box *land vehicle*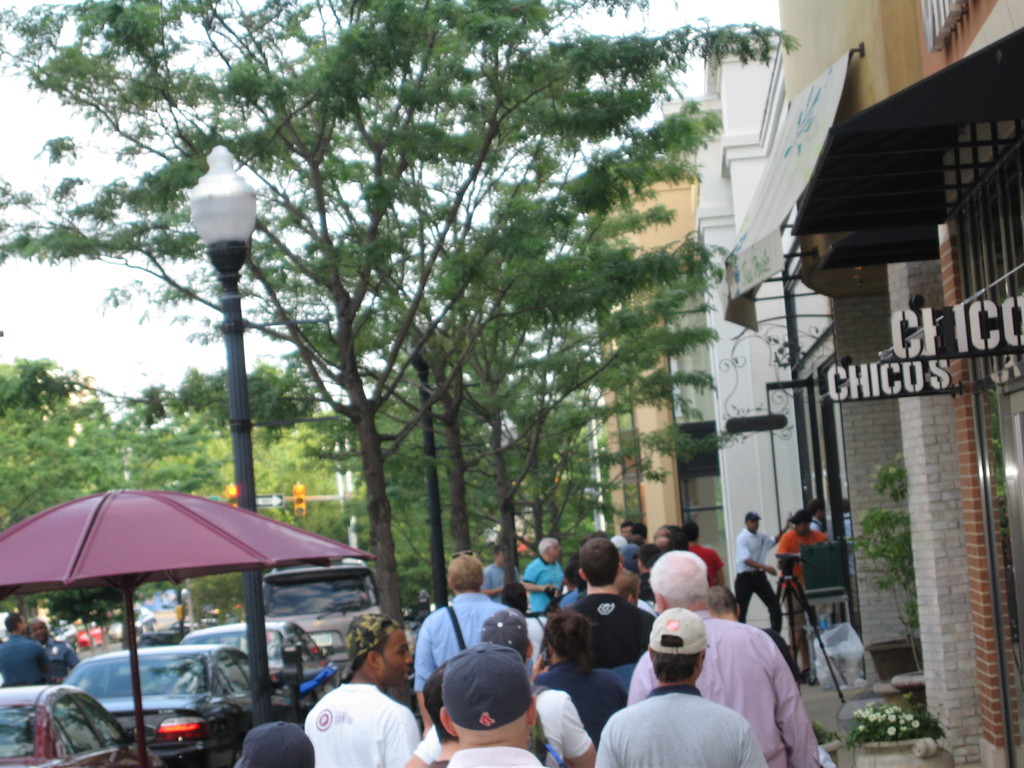
bbox=[136, 605, 152, 637]
